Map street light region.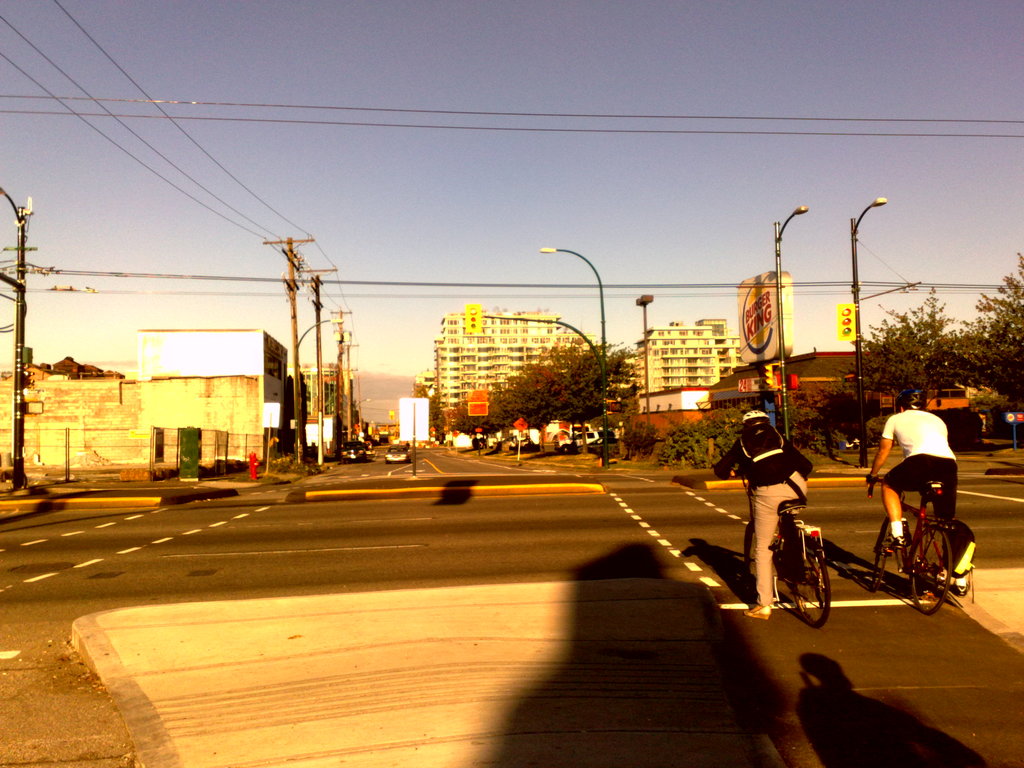
Mapped to region(767, 201, 813, 444).
